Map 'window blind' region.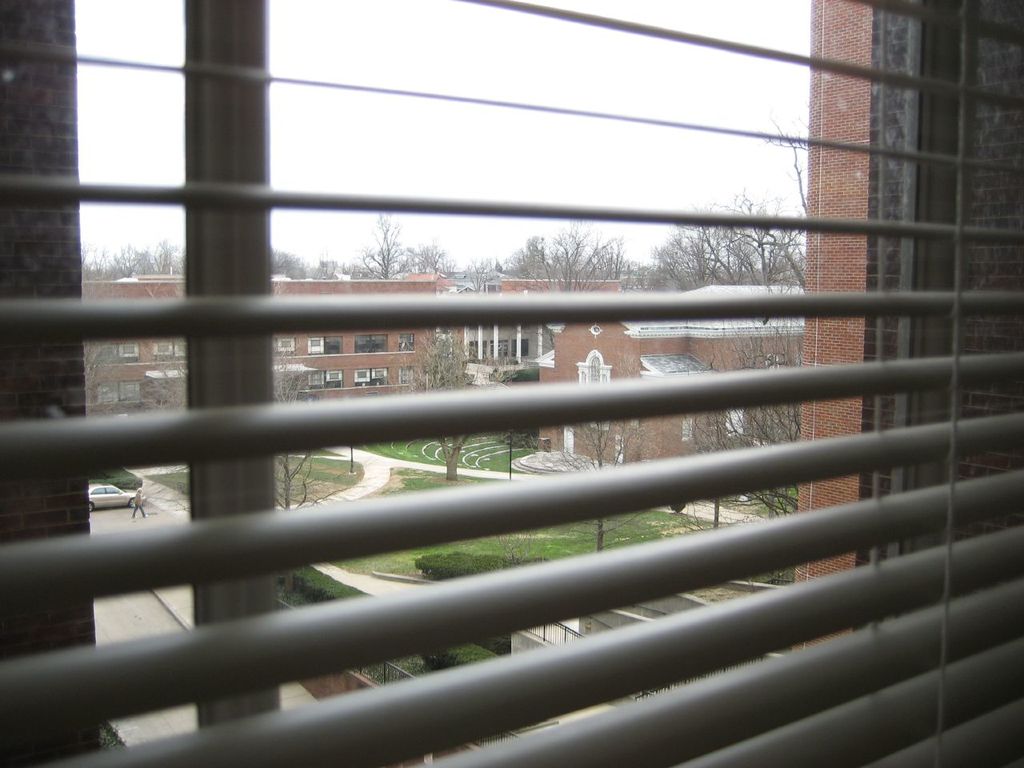
Mapped to bbox(0, 0, 1023, 767).
